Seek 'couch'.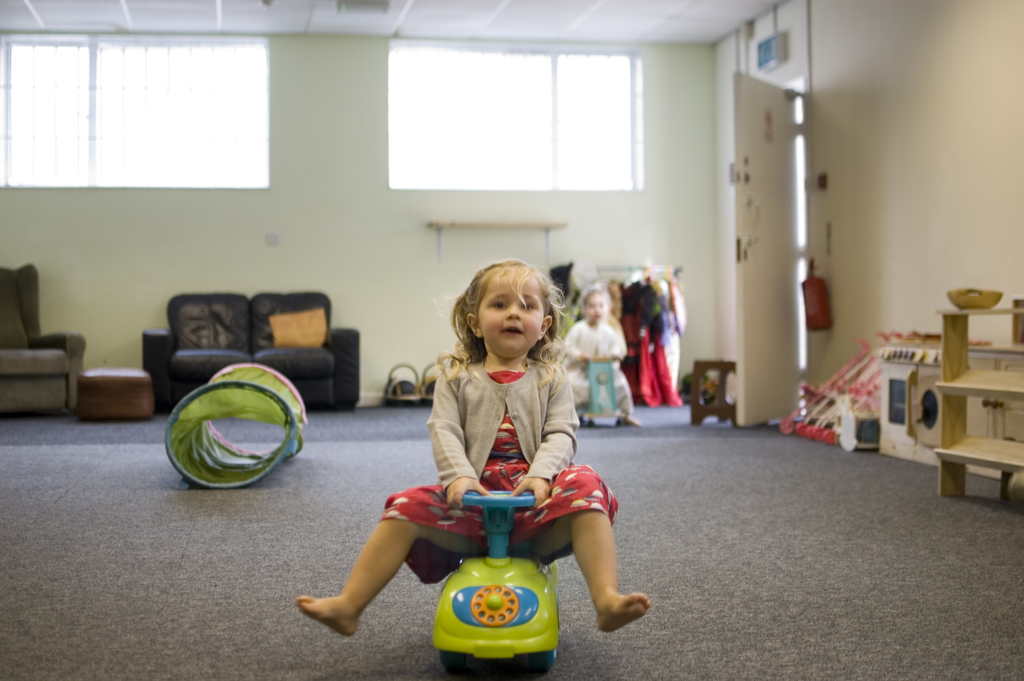
139/290/364/407.
